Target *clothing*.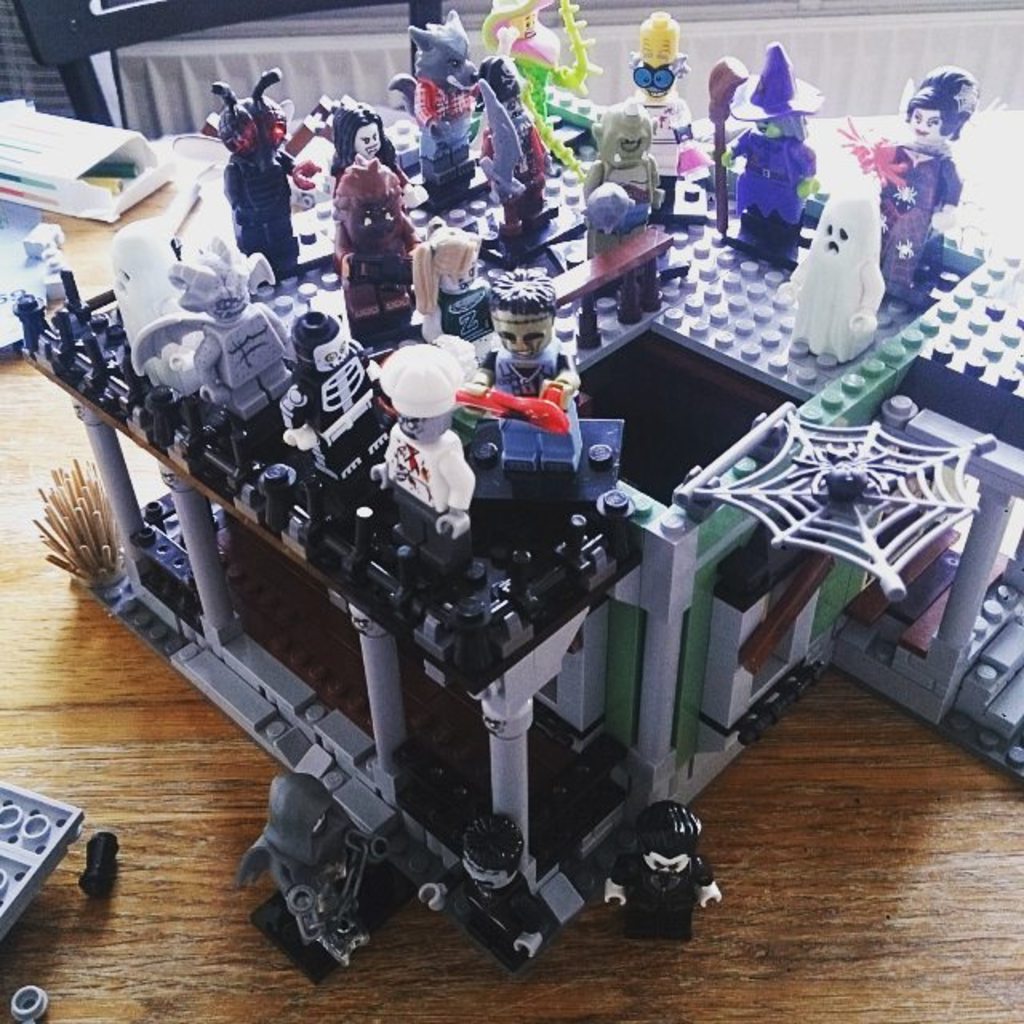
Target region: pyautogui.locateOnScreen(344, 154, 414, 358).
